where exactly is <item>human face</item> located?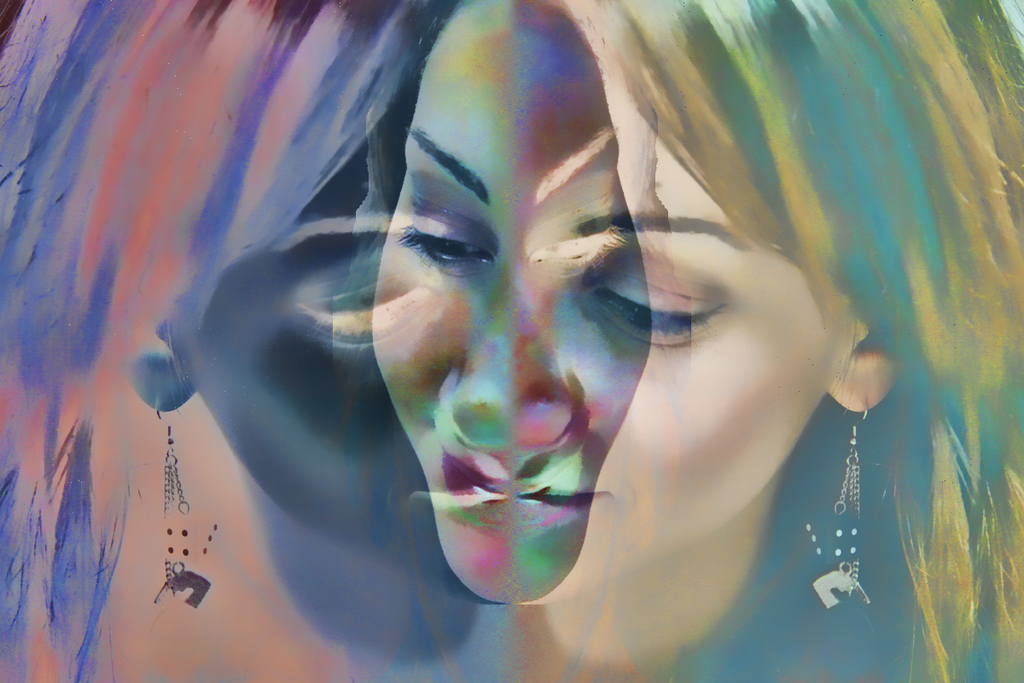
Its bounding box is [left=364, top=0, right=865, bottom=616].
